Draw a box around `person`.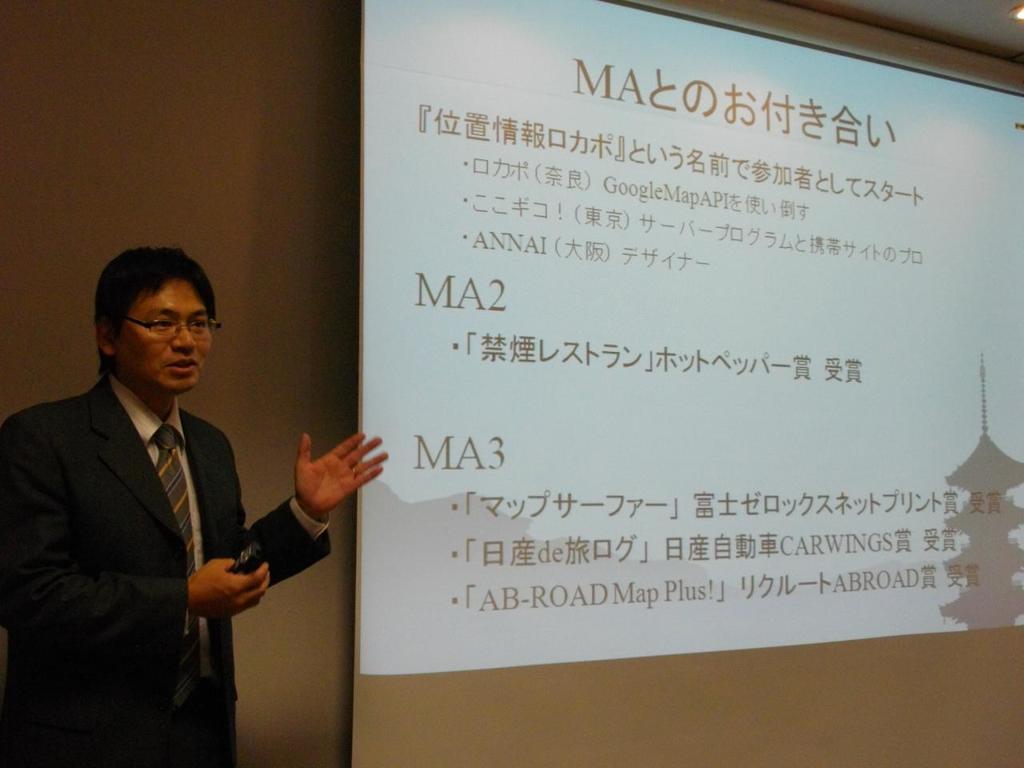
bbox=(2, 246, 394, 767).
